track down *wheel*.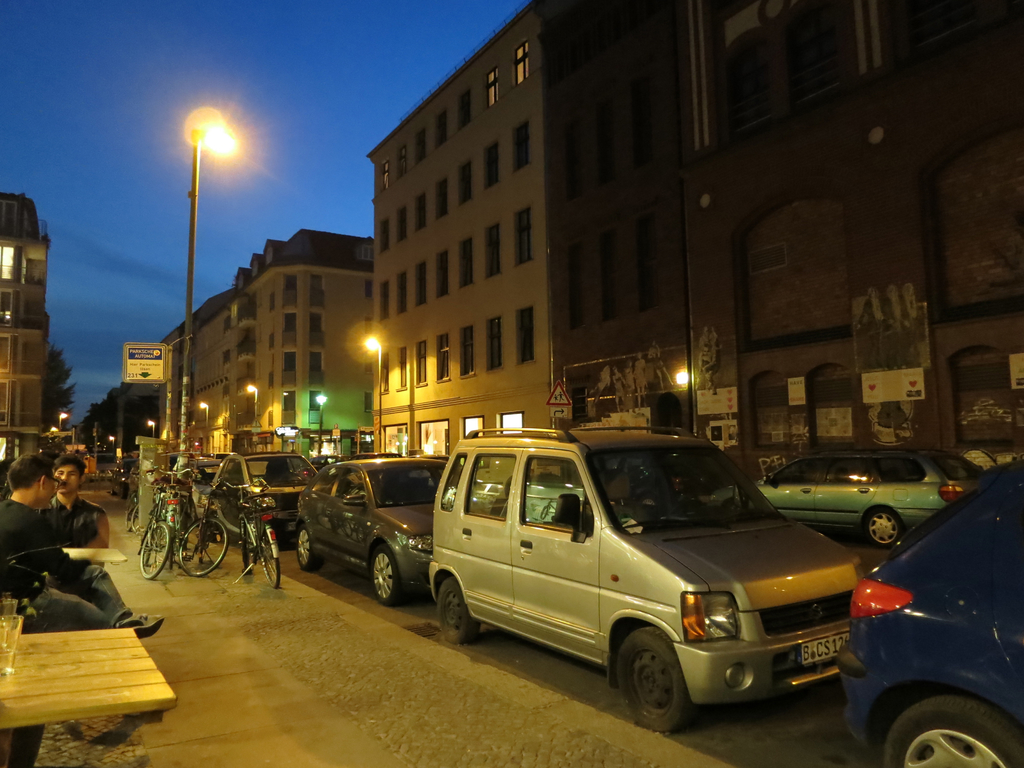
Tracked to Rect(163, 532, 175, 569).
